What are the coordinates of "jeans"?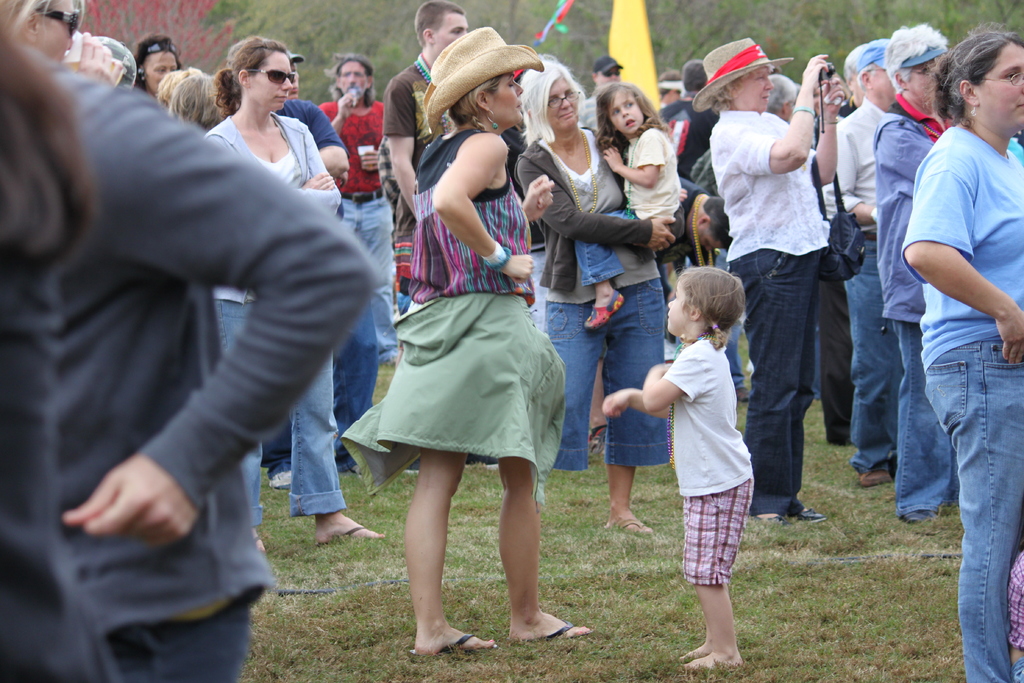
(x1=208, y1=302, x2=387, y2=483).
